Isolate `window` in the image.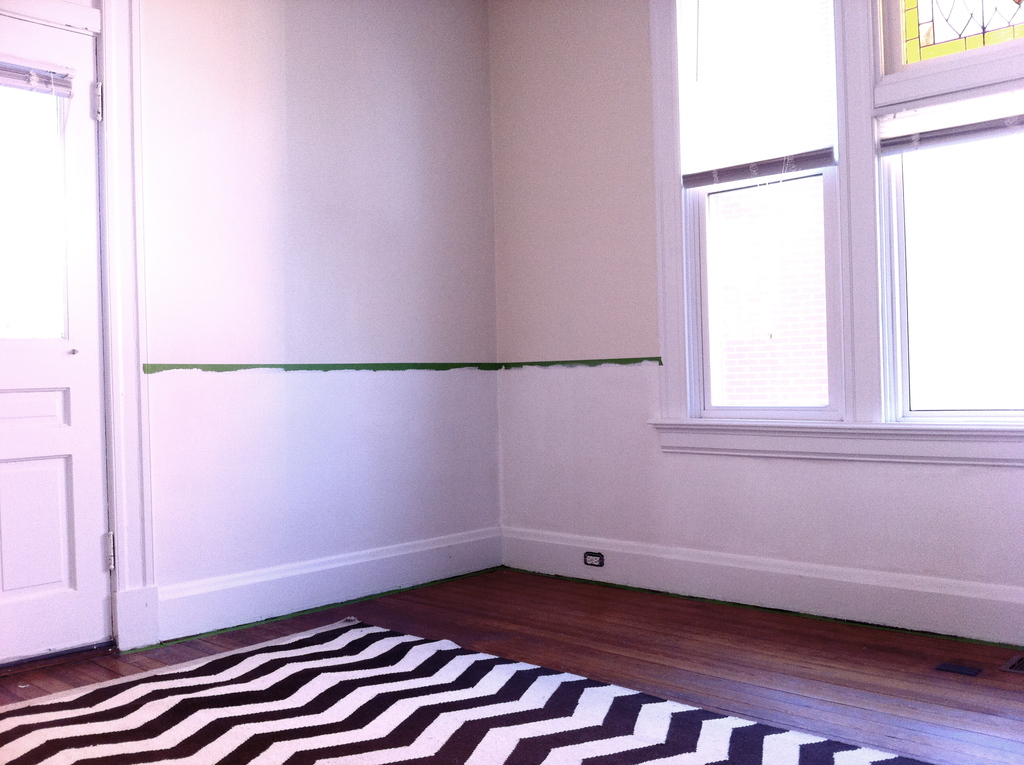
Isolated region: left=681, top=161, right=827, bottom=412.
